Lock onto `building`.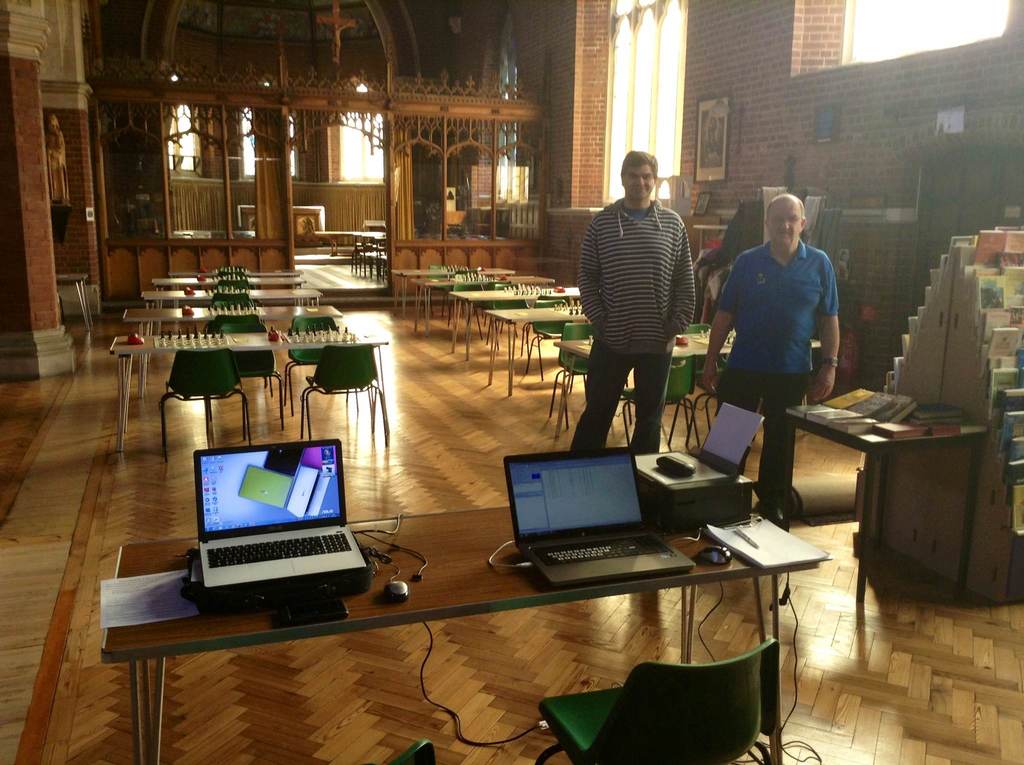
Locked: (left=0, top=0, right=1023, bottom=764).
